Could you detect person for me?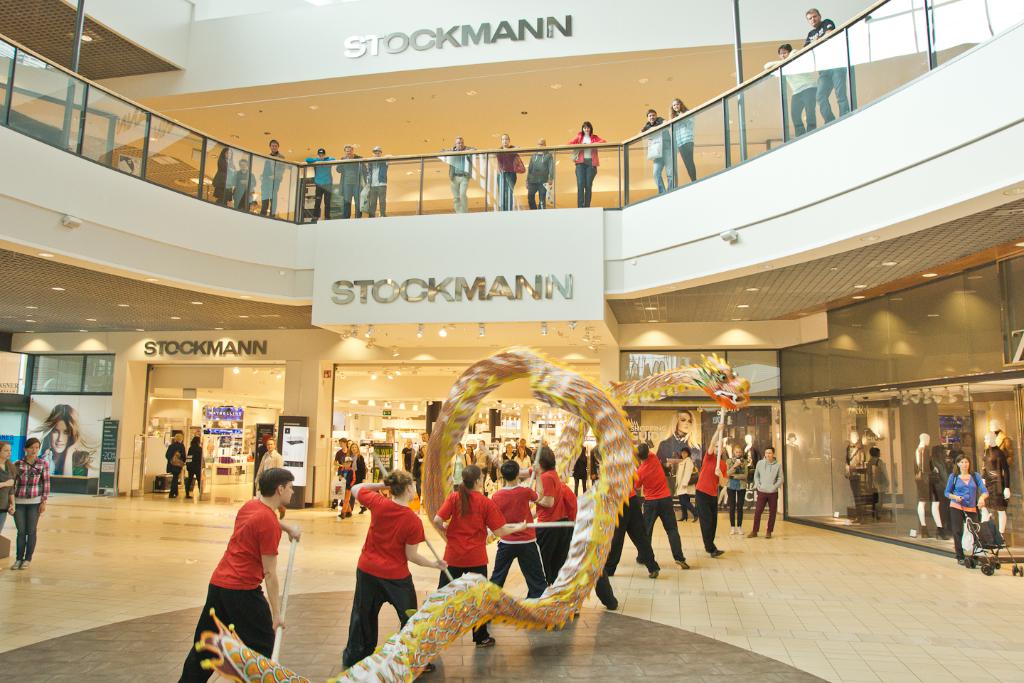
Detection result: detection(567, 119, 610, 210).
